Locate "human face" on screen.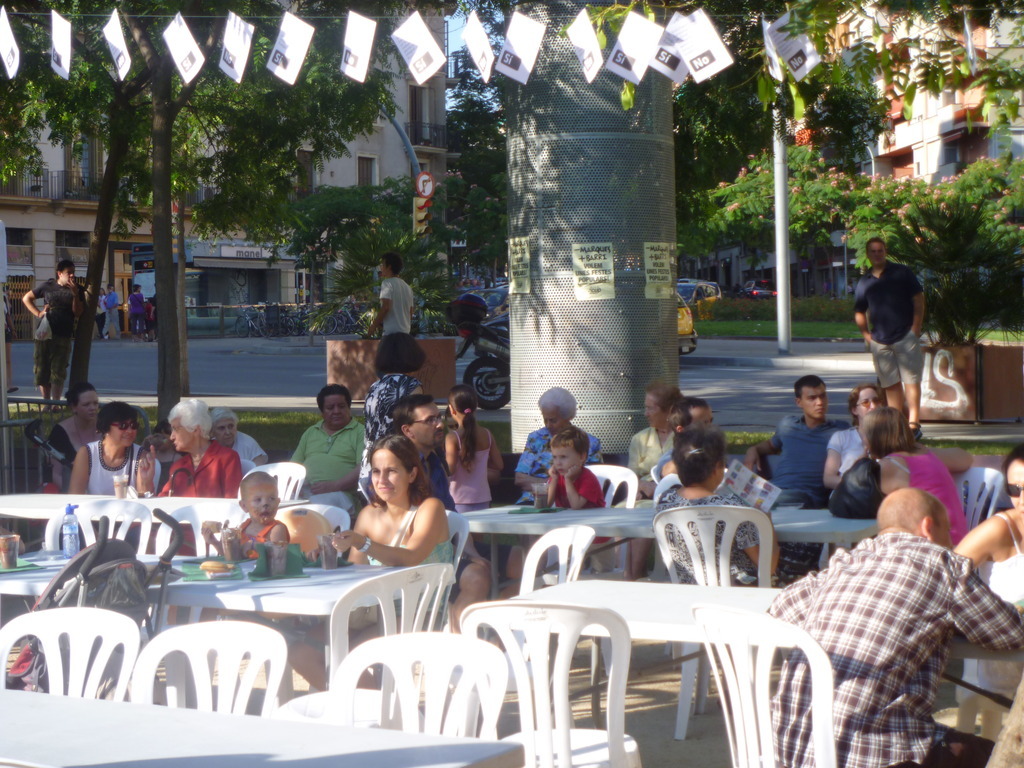
On screen at (left=868, top=246, right=886, bottom=268).
